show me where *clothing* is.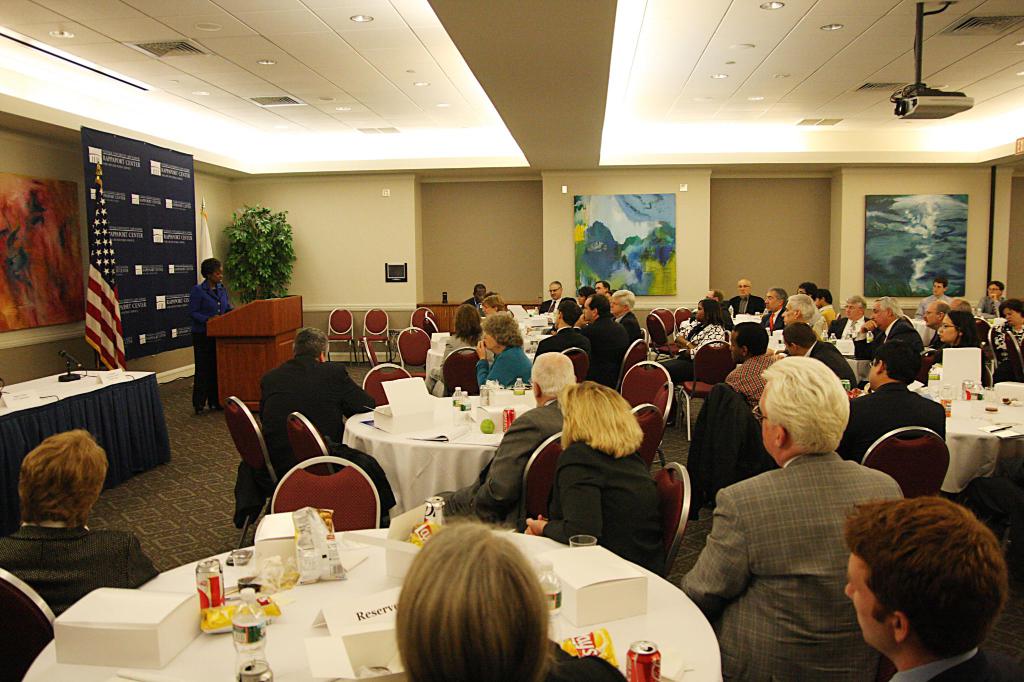
*clothing* is at [x1=852, y1=313, x2=926, y2=369].
